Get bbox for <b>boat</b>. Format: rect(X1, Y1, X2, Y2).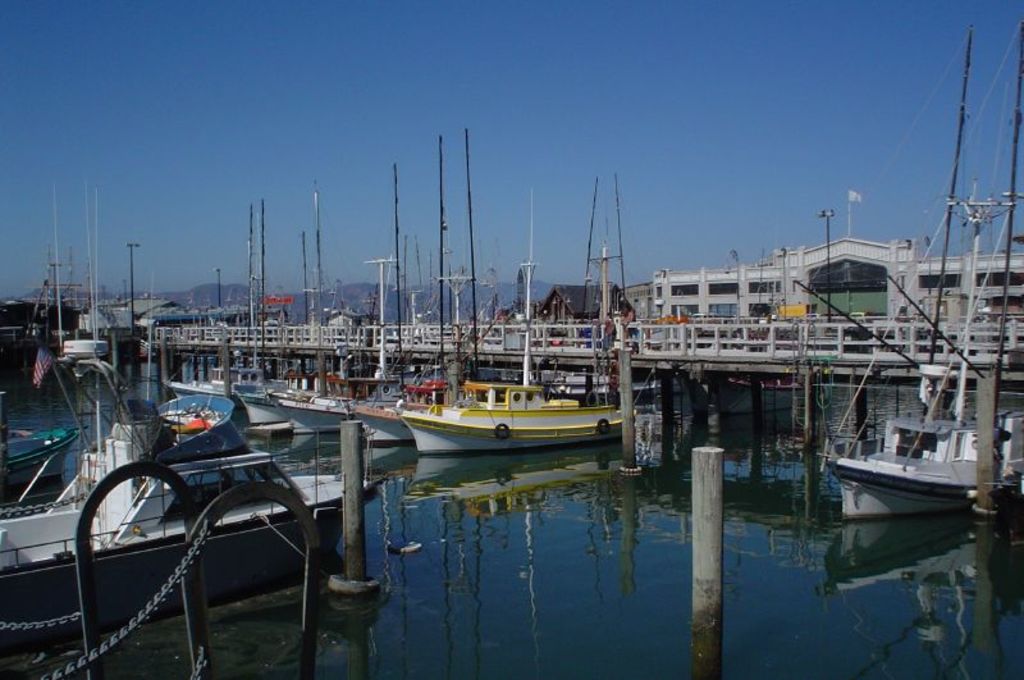
rect(151, 412, 273, 473).
